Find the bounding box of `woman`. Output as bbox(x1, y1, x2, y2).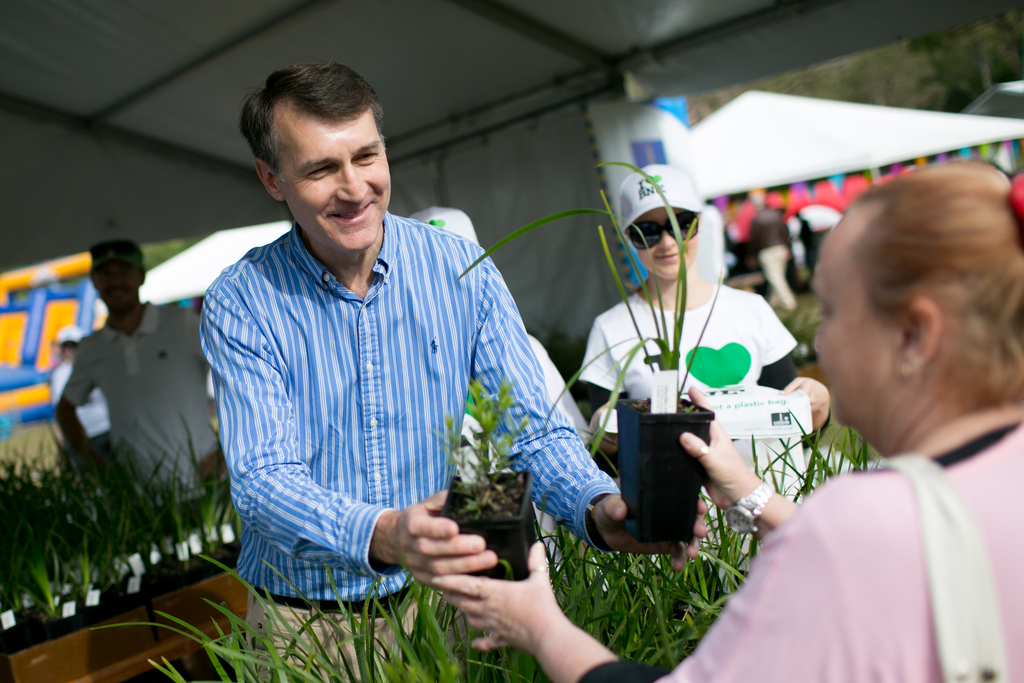
bbox(723, 142, 1023, 673).
